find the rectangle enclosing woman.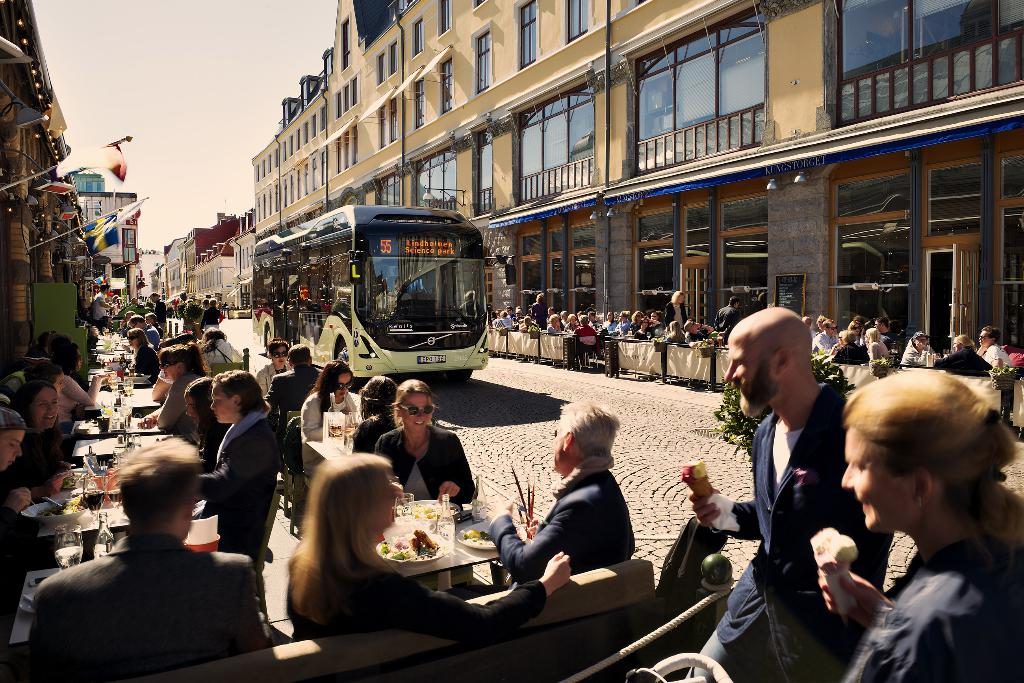
select_region(929, 335, 995, 378).
